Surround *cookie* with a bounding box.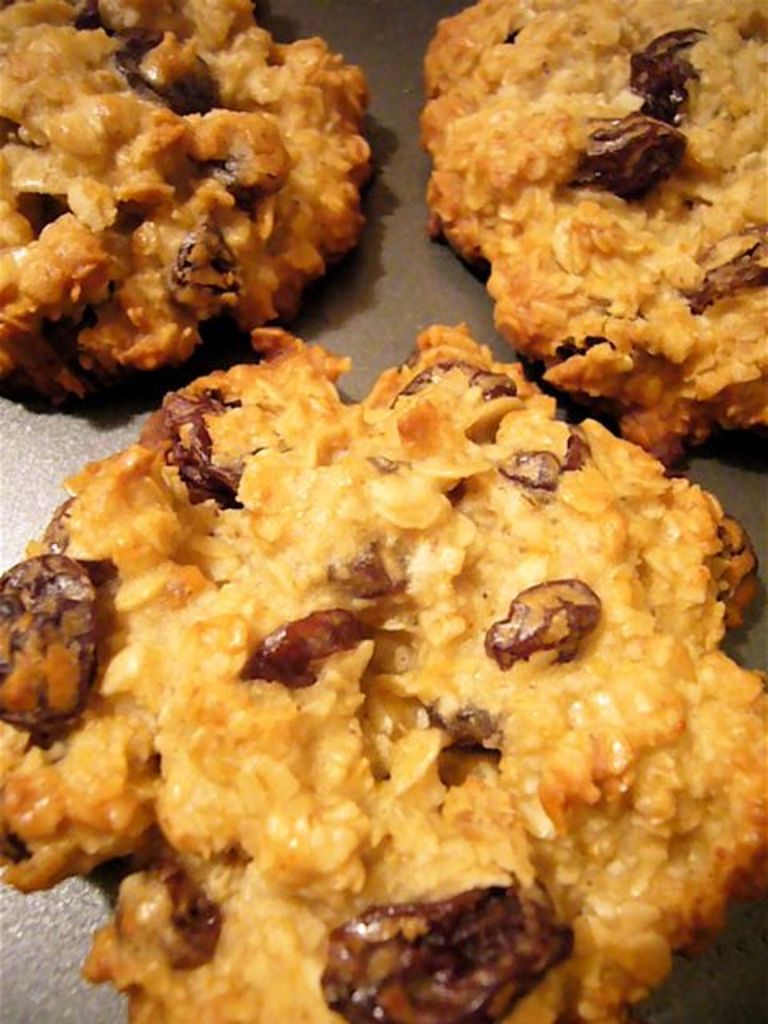
(418, 0, 766, 461).
